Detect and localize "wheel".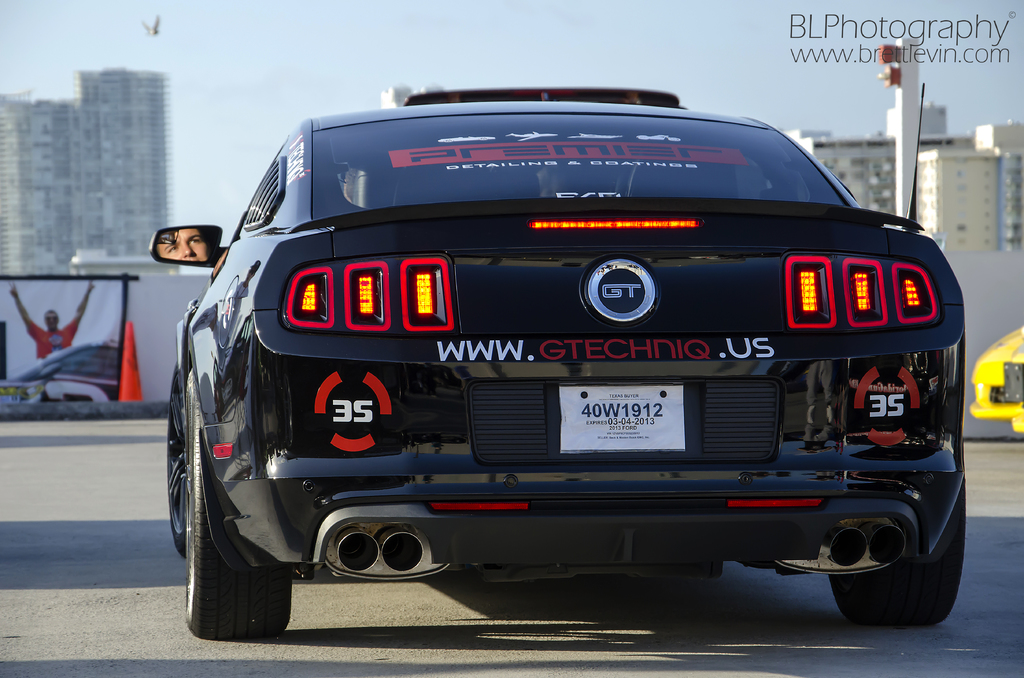
Localized at <box>838,469,970,629</box>.
